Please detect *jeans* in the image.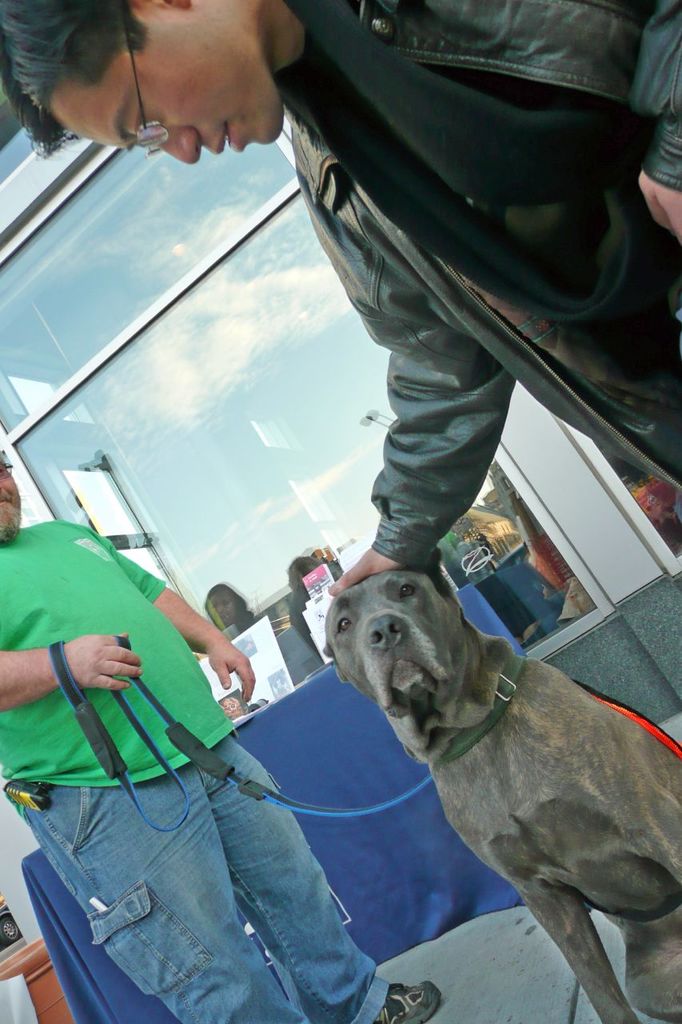
region(26, 765, 406, 1018).
